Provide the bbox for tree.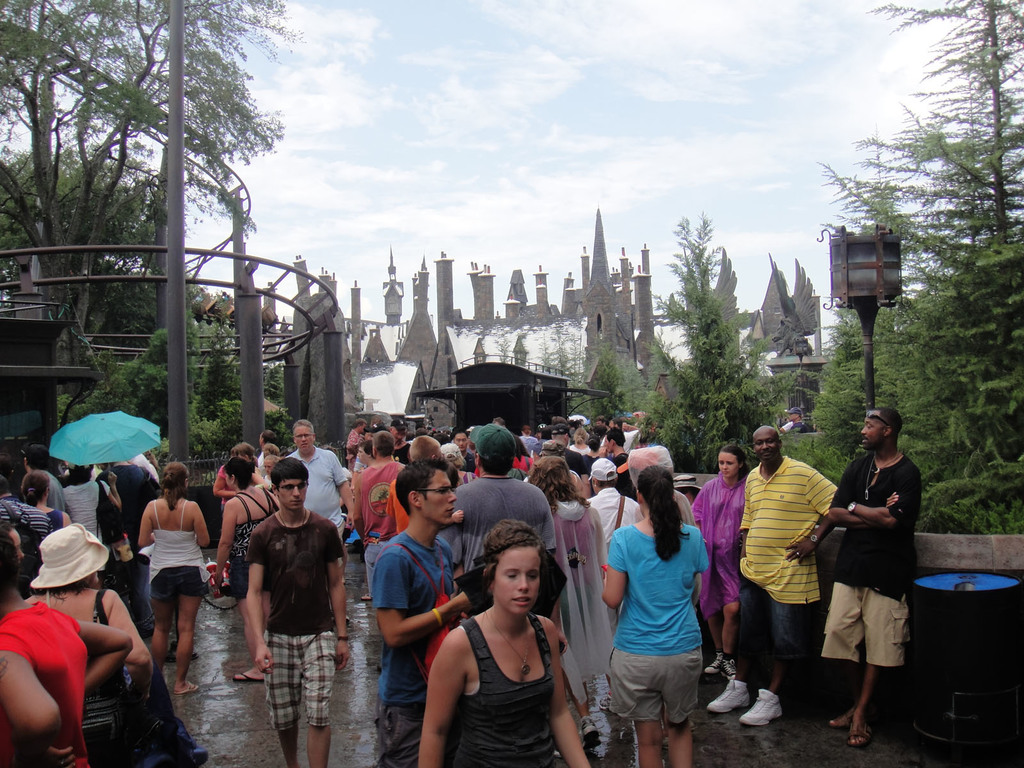
detection(650, 204, 790, 468).
